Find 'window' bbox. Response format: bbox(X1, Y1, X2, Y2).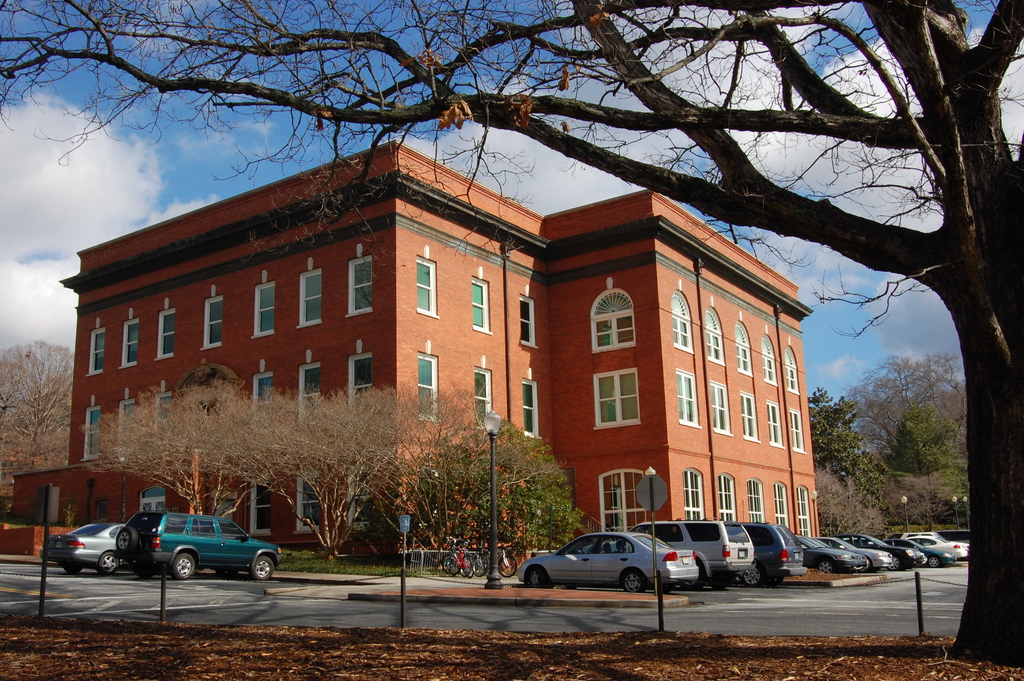
bbox(156, 309, 173, 357).
